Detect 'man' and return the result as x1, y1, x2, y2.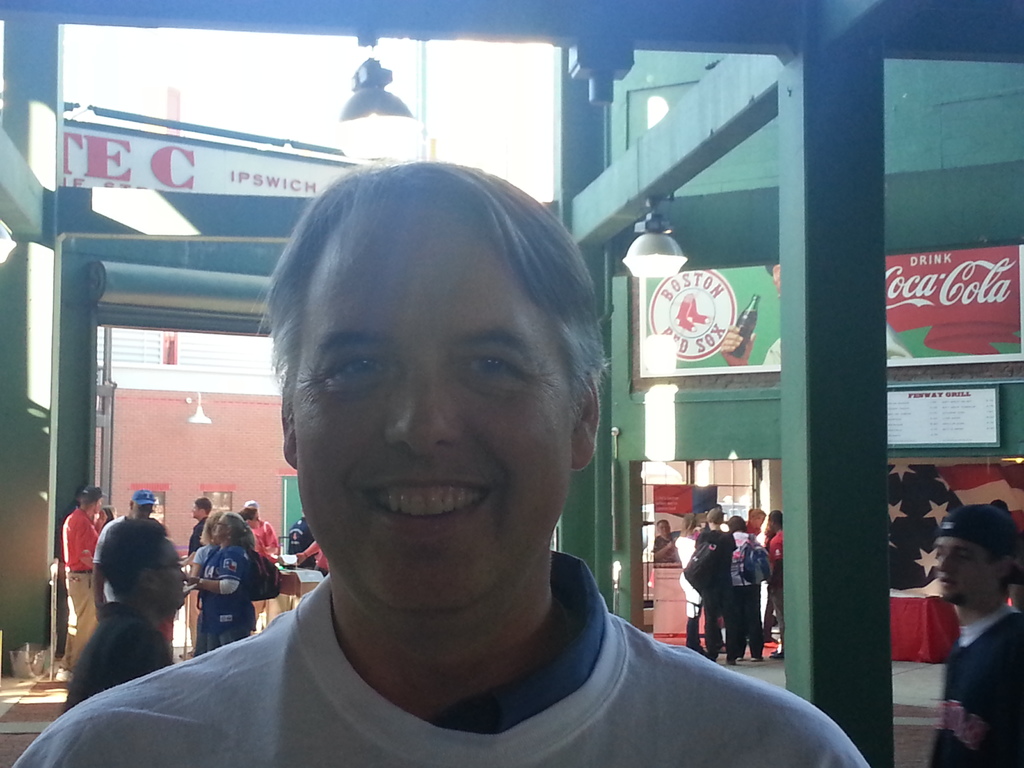
0, 158, 861, 767.
